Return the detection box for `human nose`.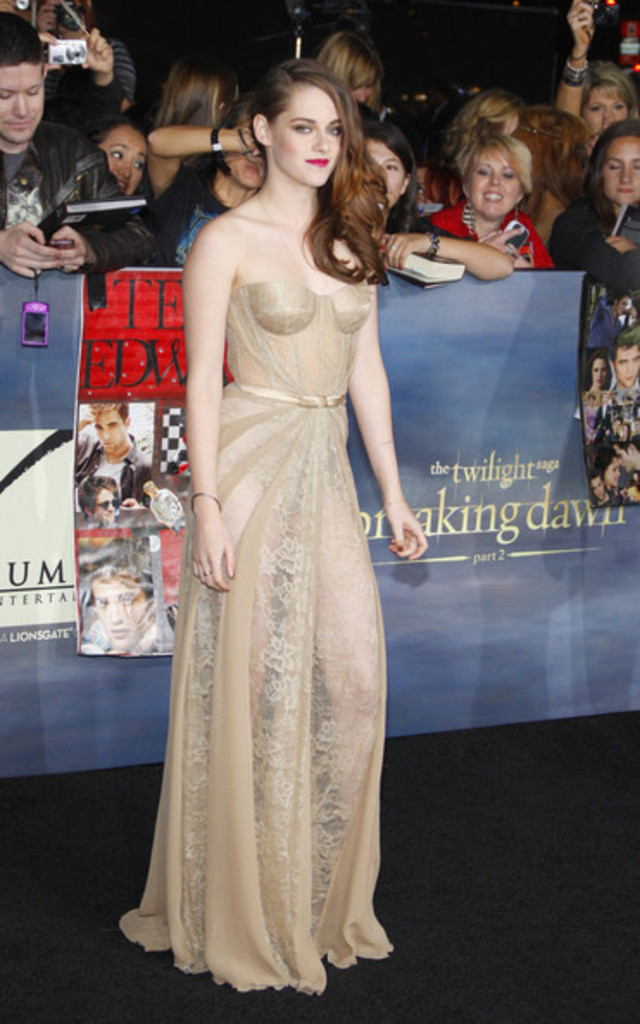
bbox(312, 128, 329, 150).
